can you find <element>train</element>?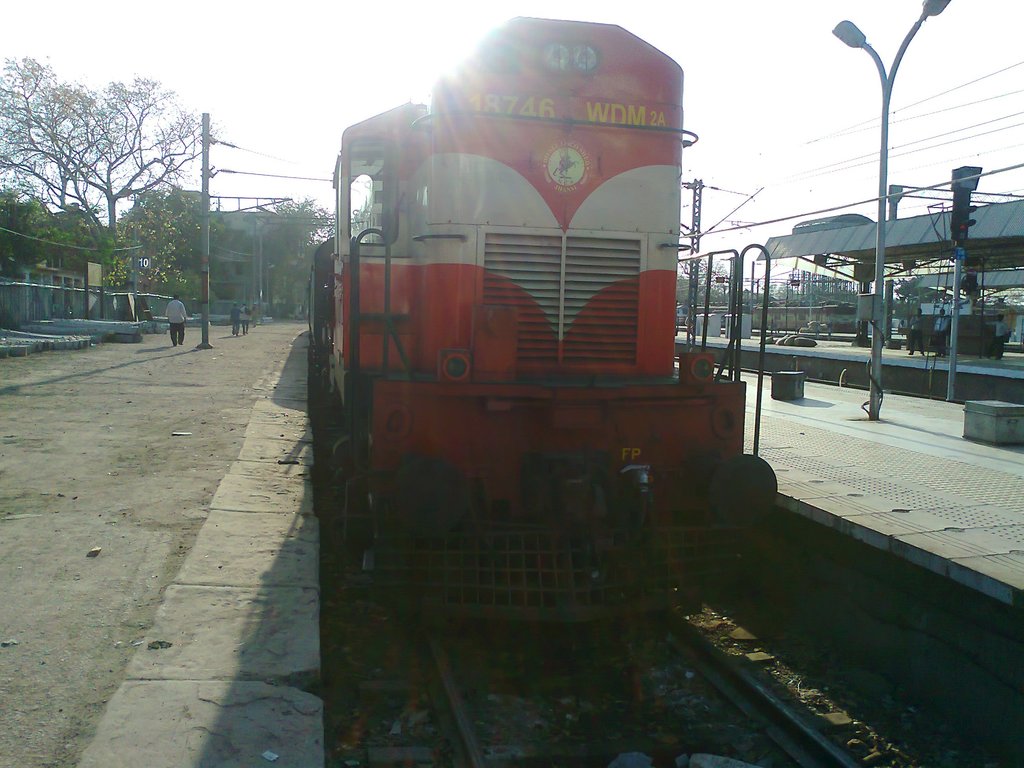
Yes, bounding box: <box>306,17,782,627</box>.
